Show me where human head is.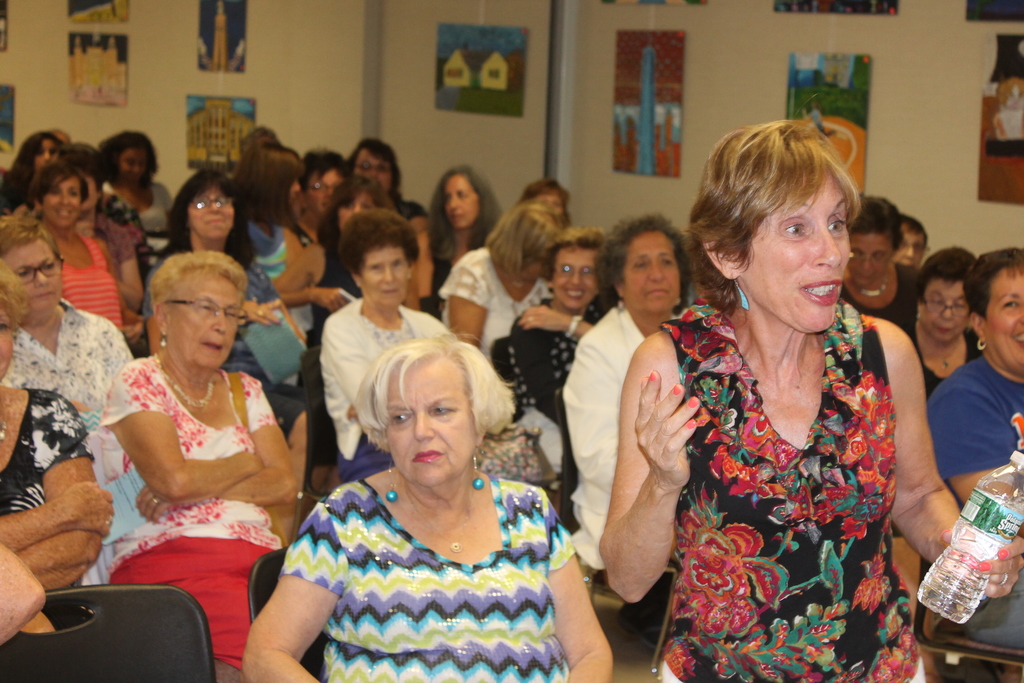
human head is at locate(341, 210, 414, 309).
